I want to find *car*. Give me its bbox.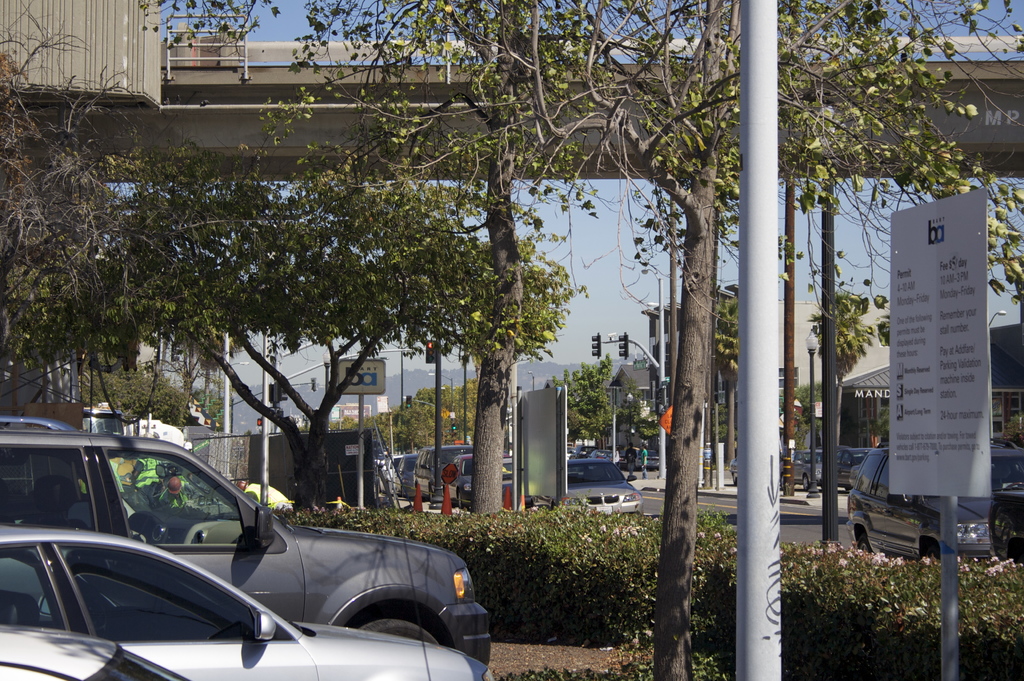
x1=566 y1=452 x2=644 y2=526.
